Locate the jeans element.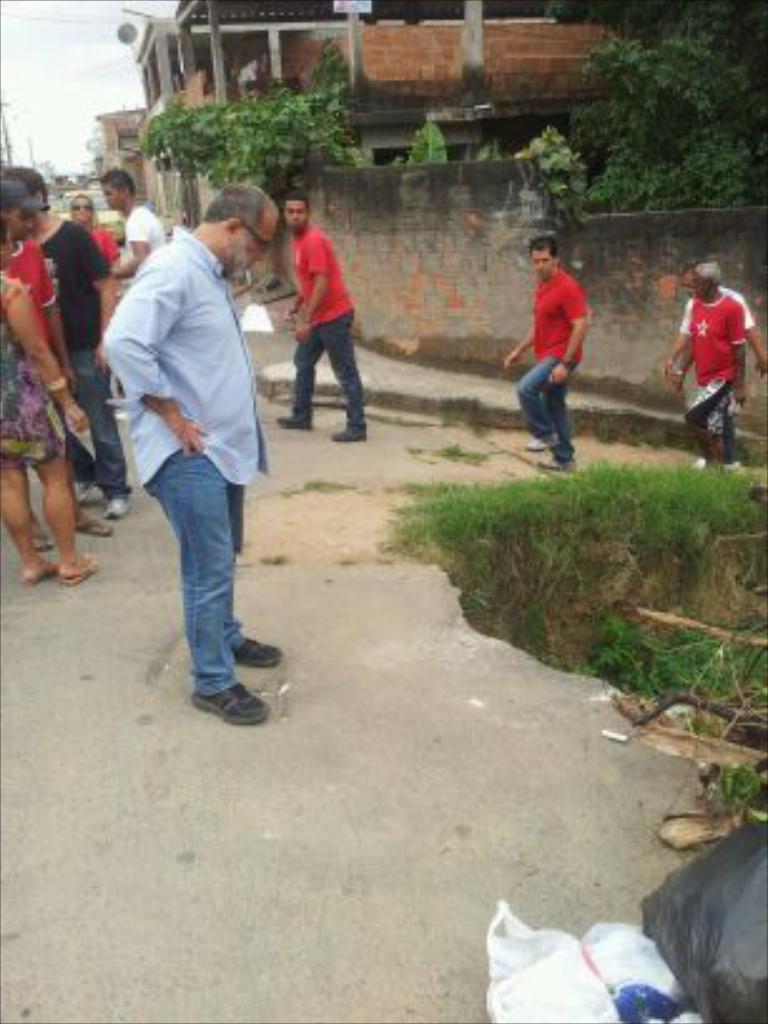
Element bbox: 73 359 125 507.
